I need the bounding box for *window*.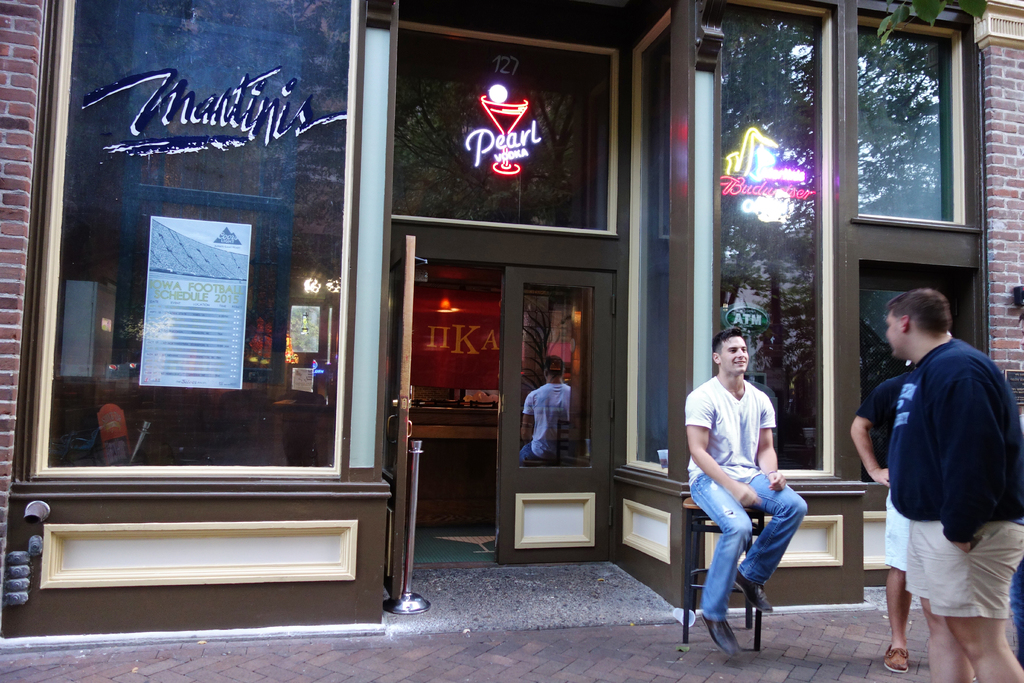
Here it is: <region>852, 7, 964, 226</region>.
